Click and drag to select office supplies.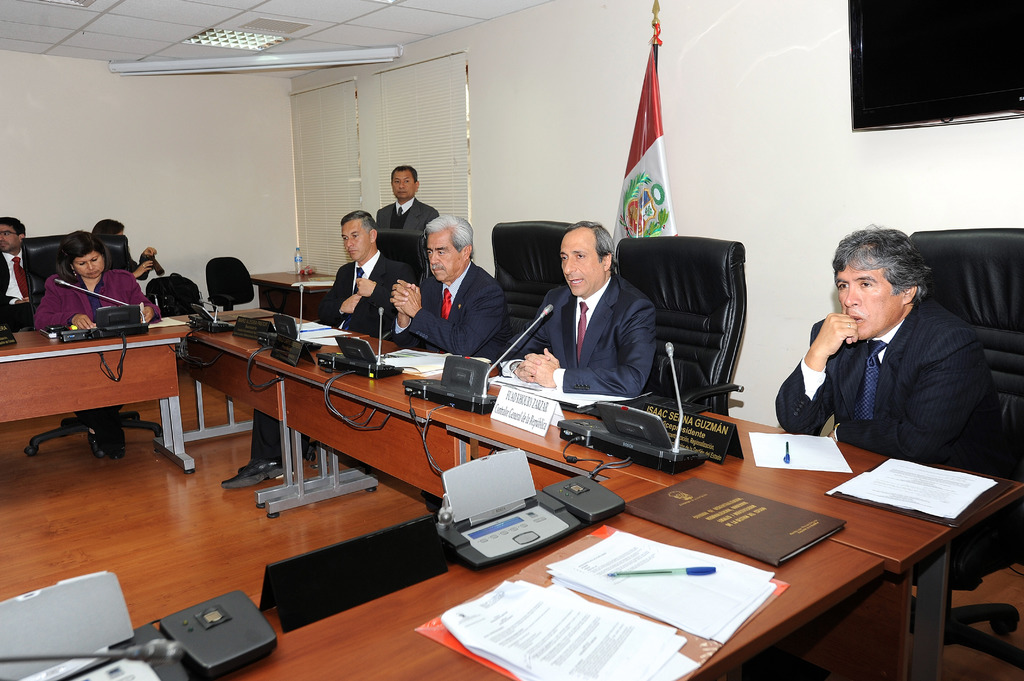
Selection: [left=0, top=572, right=136, bottom=654].
